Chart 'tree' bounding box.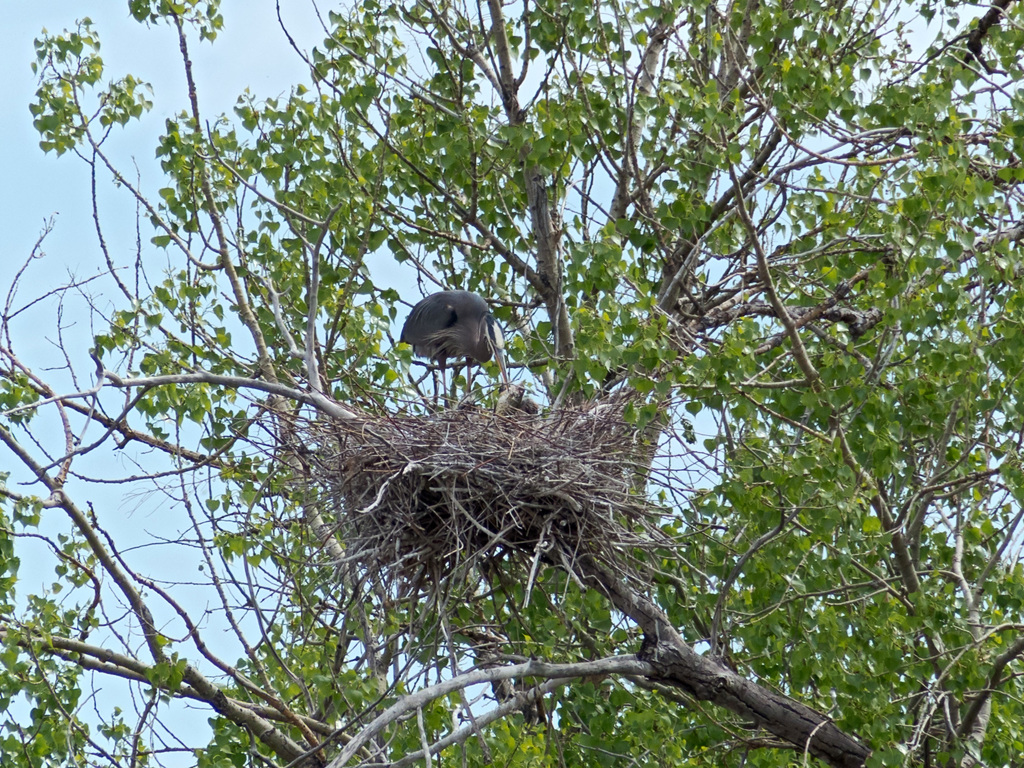
Charted: (left=22, top=19, right=993, bottom=755).
